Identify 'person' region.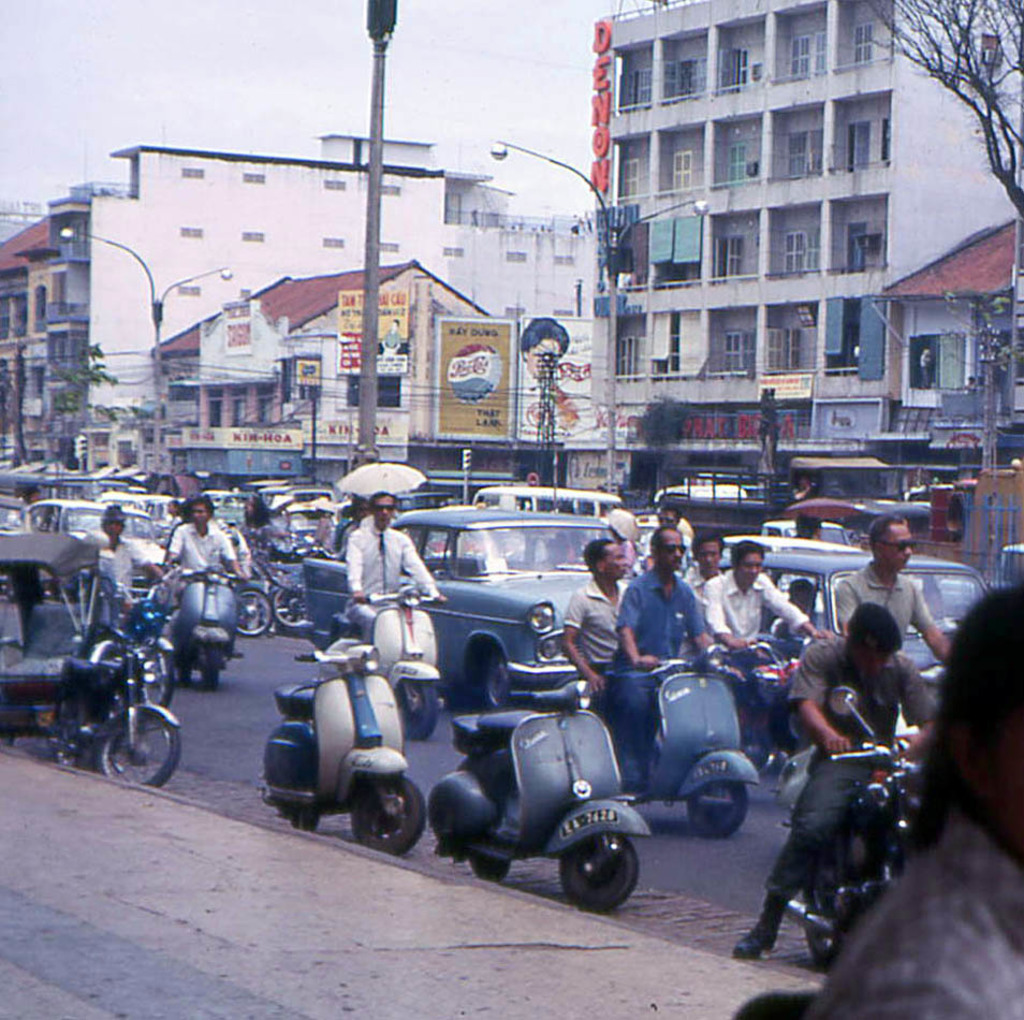
Region: select_region(616, 521, 717, 788).
